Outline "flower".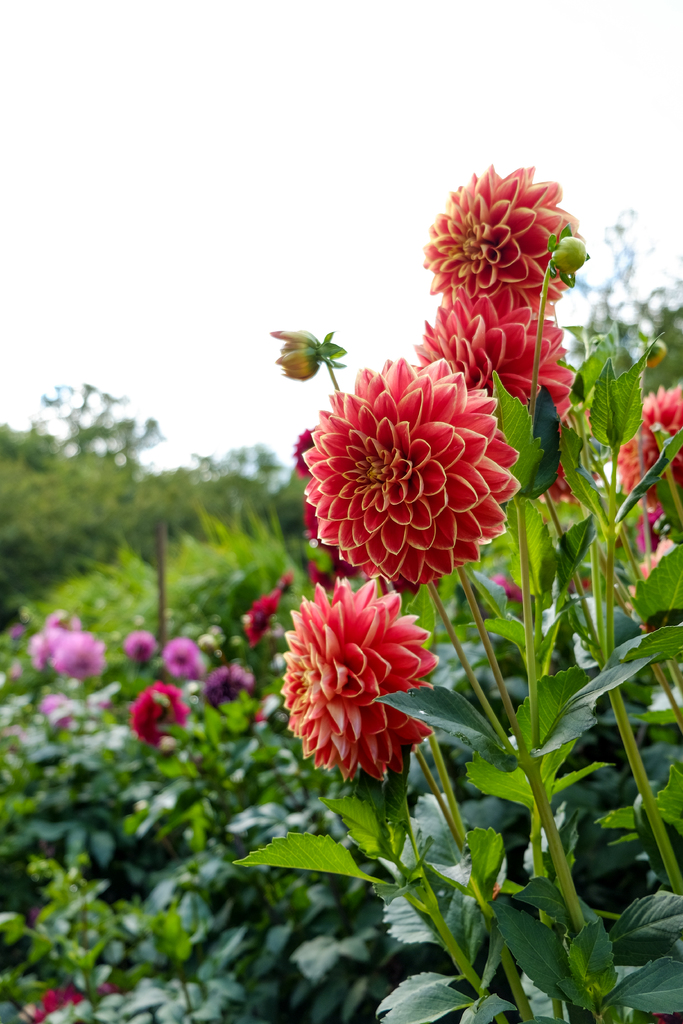
Outline: bbox=(422, 164, 584, 300).
